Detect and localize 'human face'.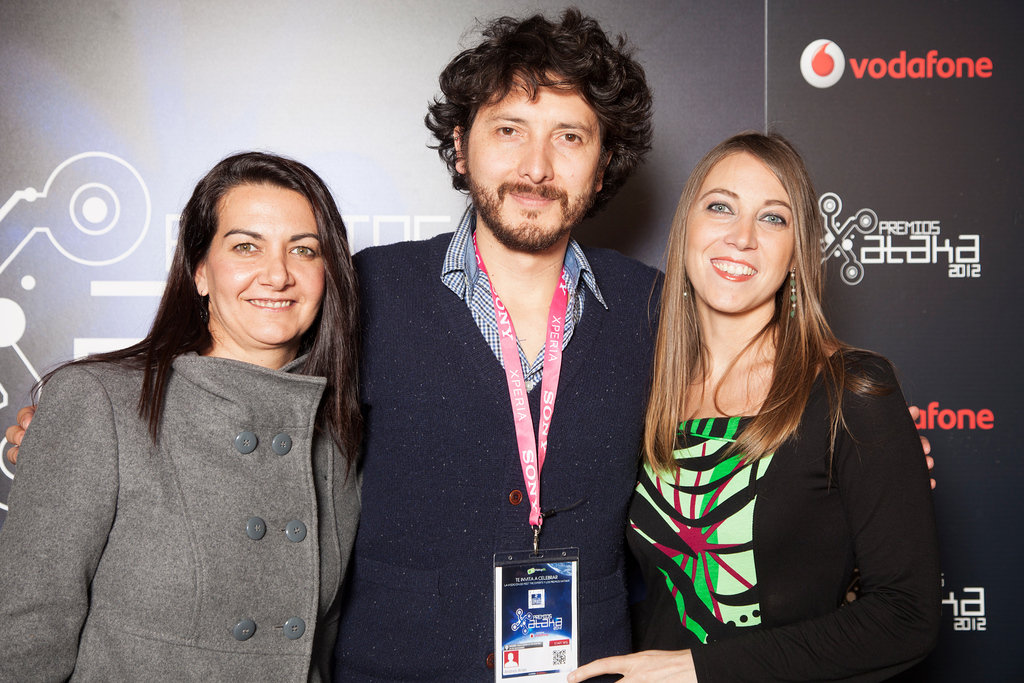
Localized at 689 163 794 315.
